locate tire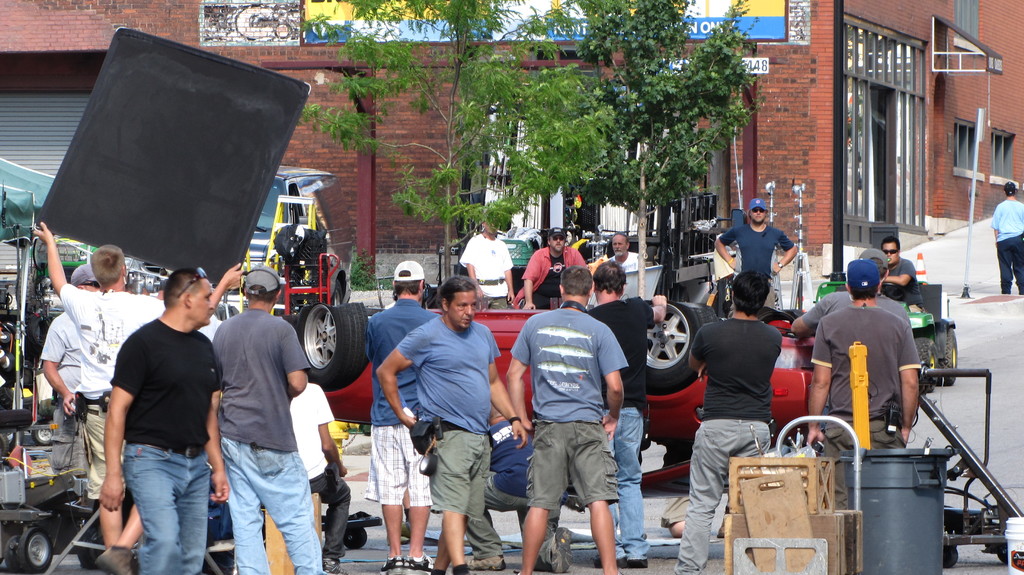
4:537:22:572
